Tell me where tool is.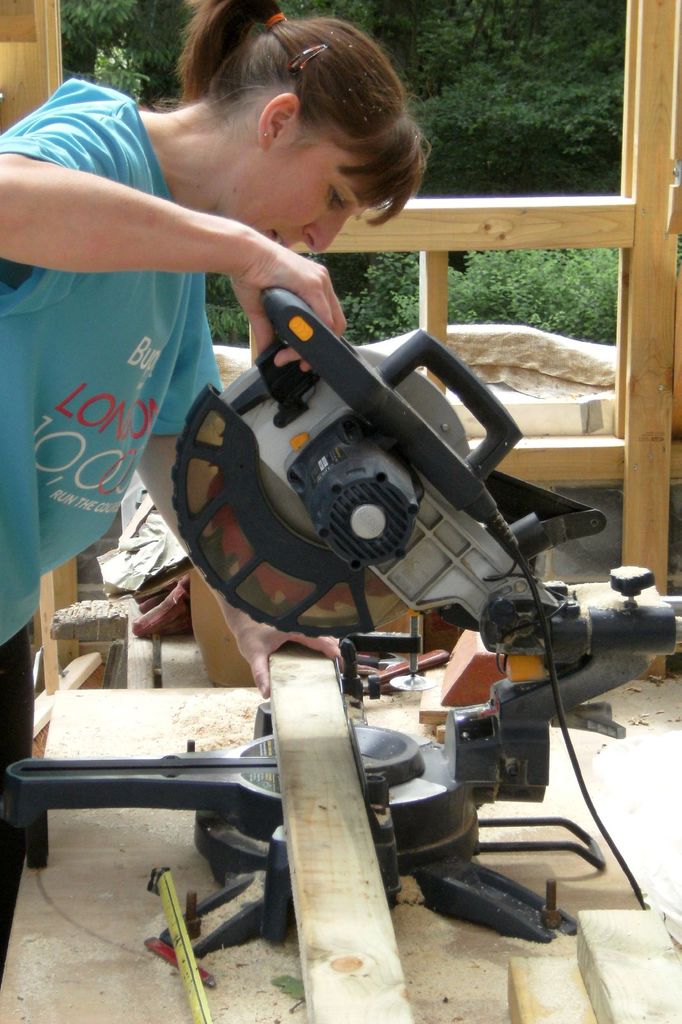
tool is at <region>0, 281, 681, 956</region>.
